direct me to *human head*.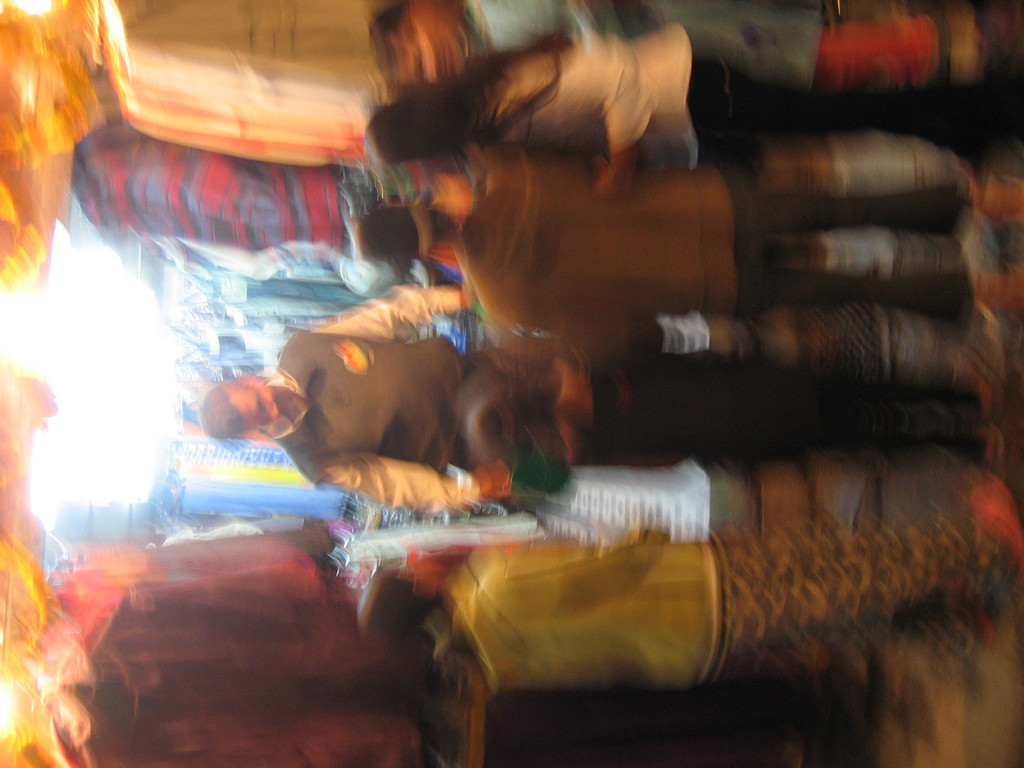
Direction: {"x1": 330, "y1": 15, "x2": 728, "y2": 223}.
